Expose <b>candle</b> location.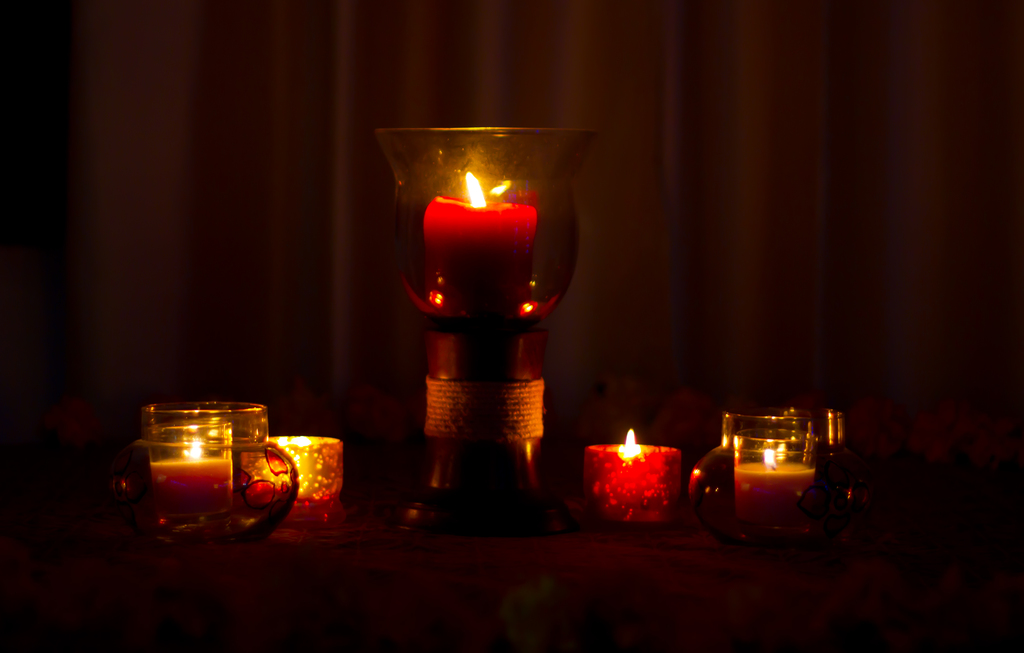
Exposed at box=[150, 431, 225, 514].
